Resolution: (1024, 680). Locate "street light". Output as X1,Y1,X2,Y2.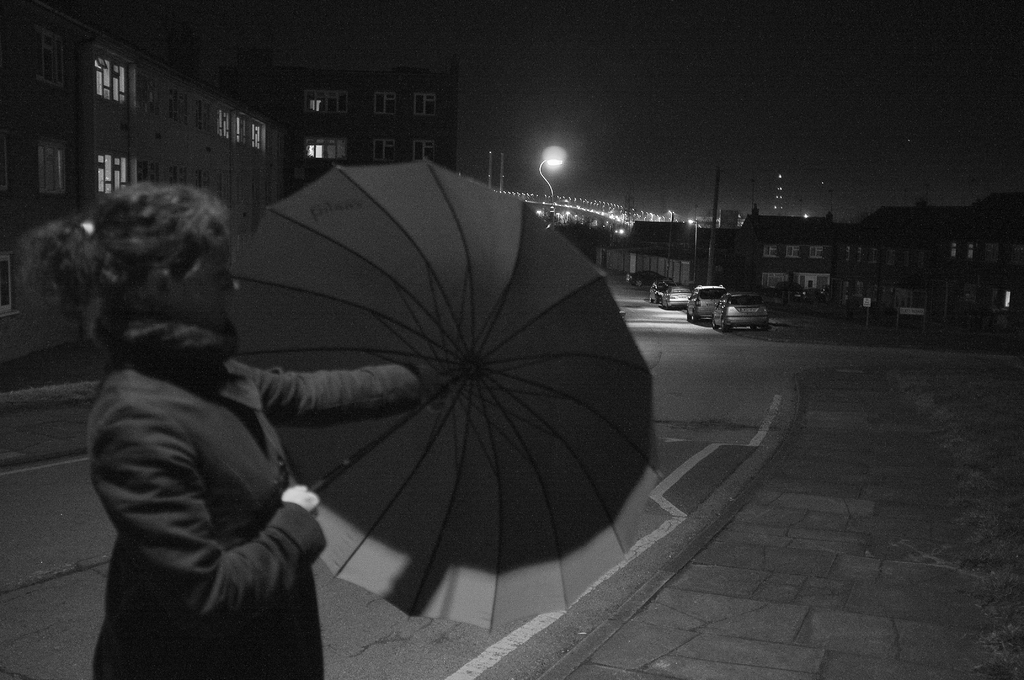
531,142,570,213.
